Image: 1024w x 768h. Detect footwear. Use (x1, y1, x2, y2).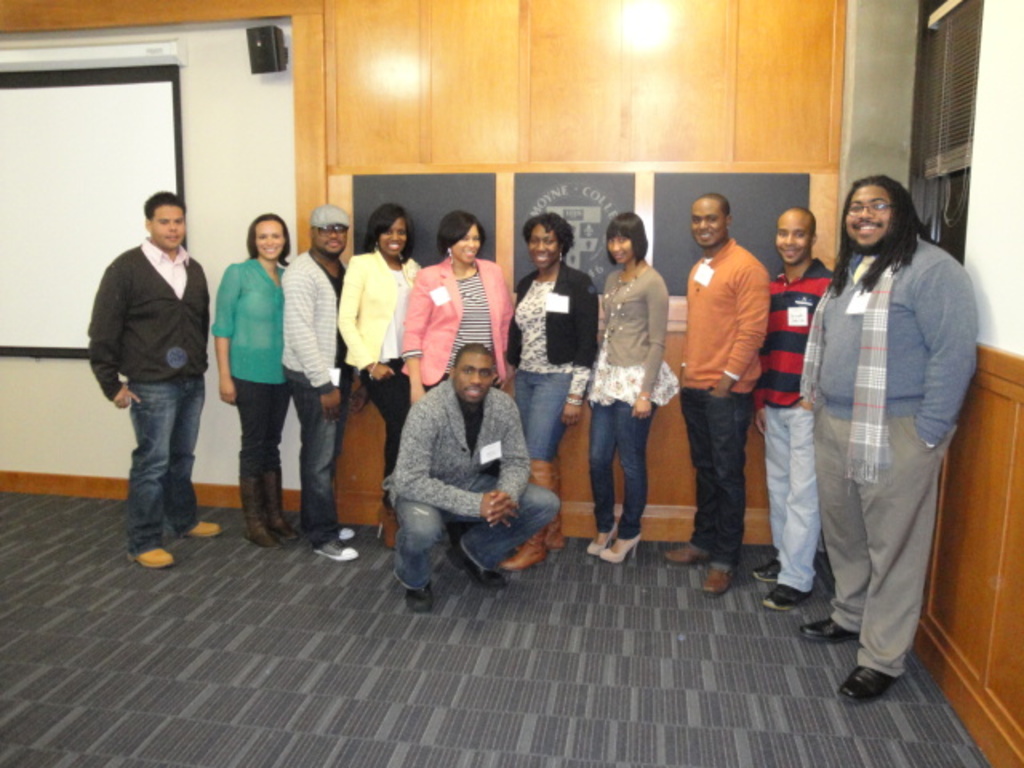
(531, 464, 565, 562).
